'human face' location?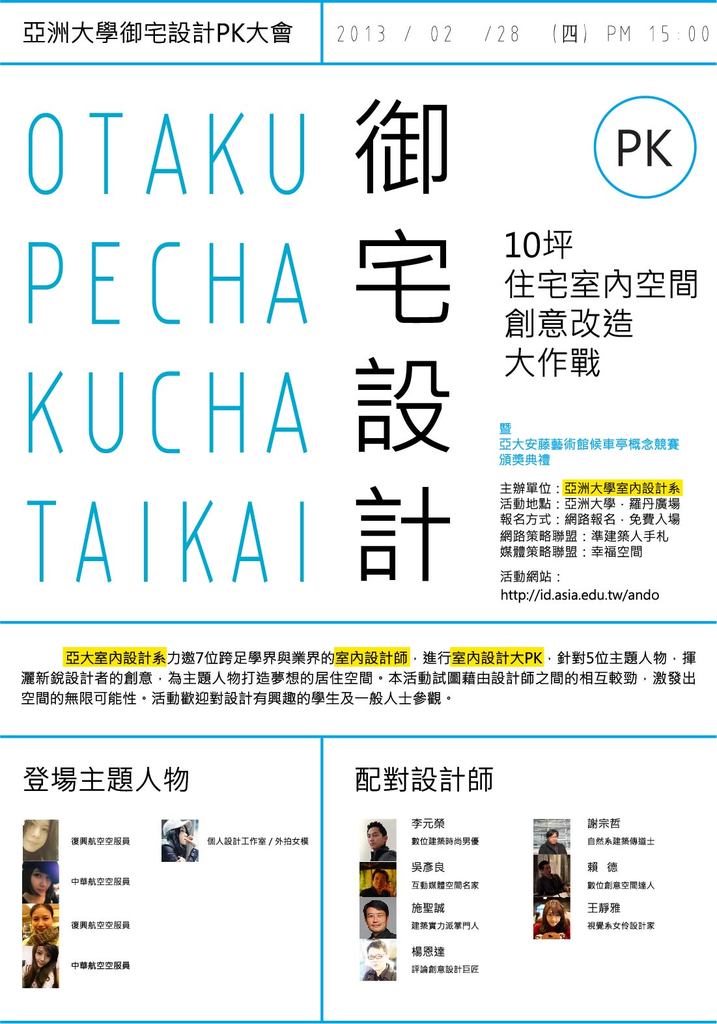
box=[369, 946, 383, 969]
